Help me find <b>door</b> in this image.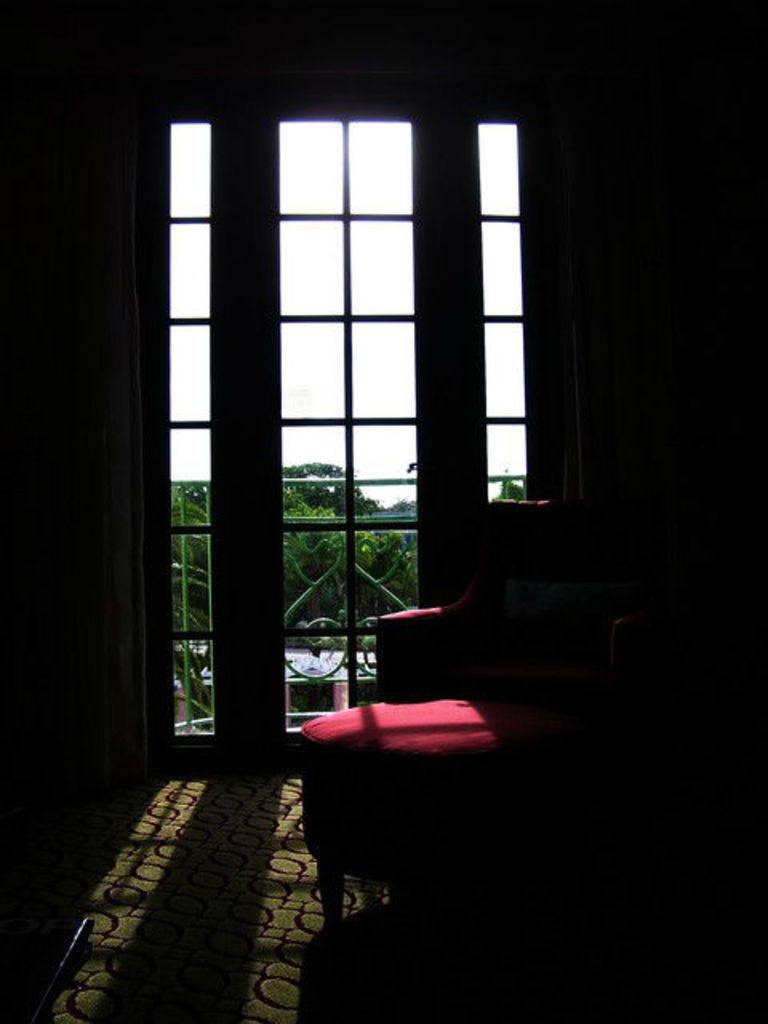
Found it: pyautogui.locateOnScreen(77, 42, 629, 880).
